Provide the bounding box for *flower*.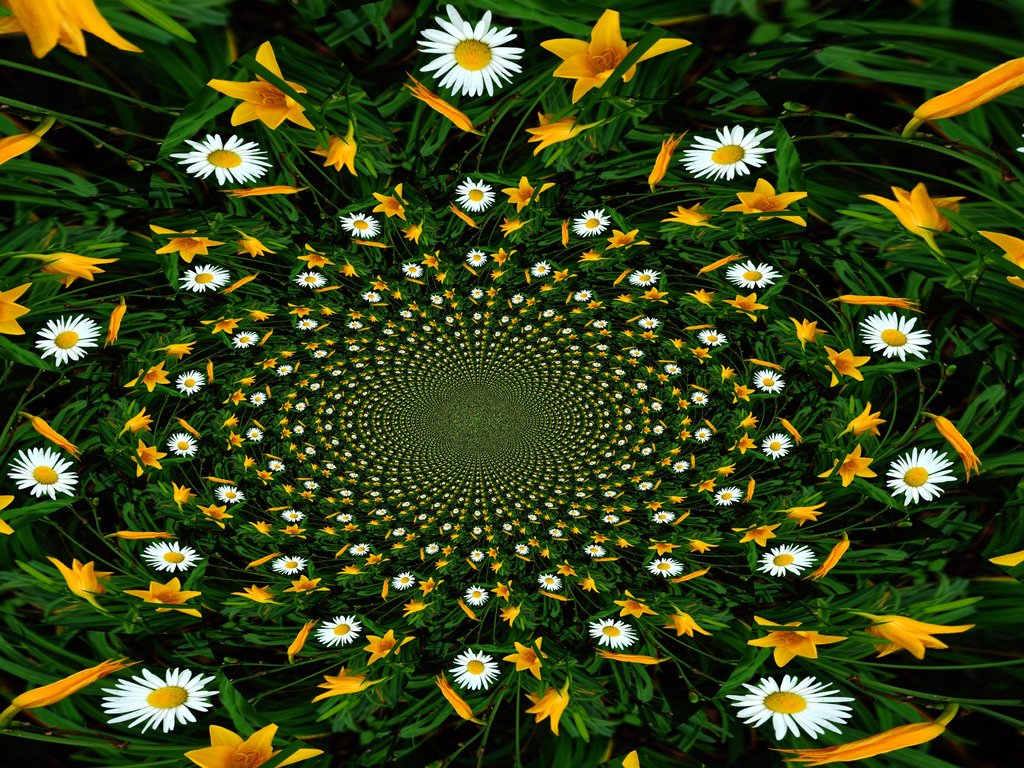
417 1 528 101.
